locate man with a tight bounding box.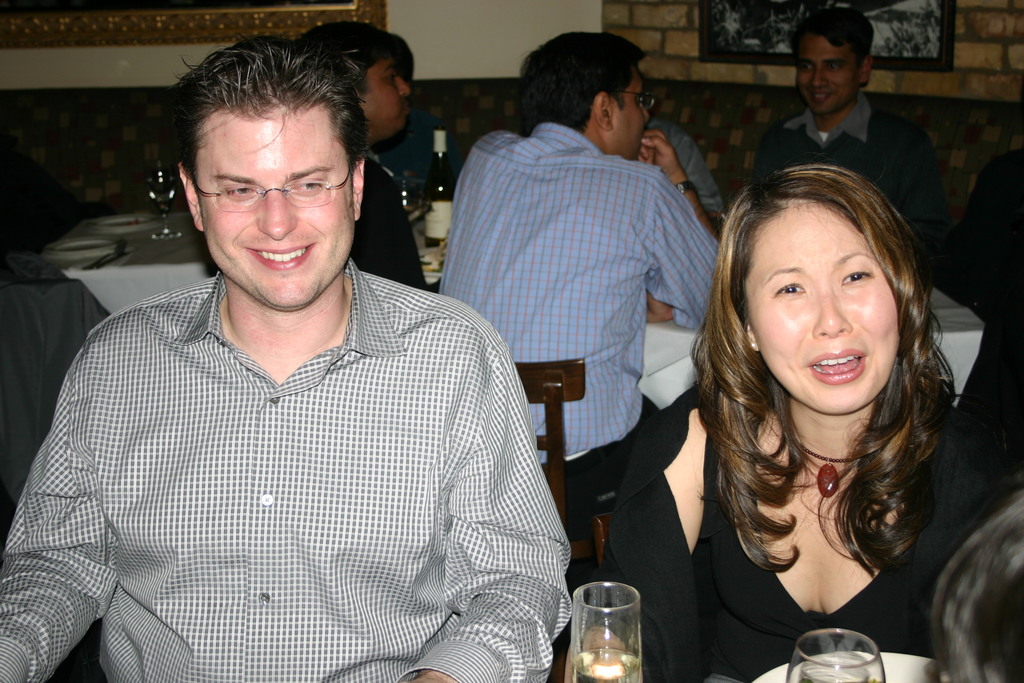
(22,23,582,670).
